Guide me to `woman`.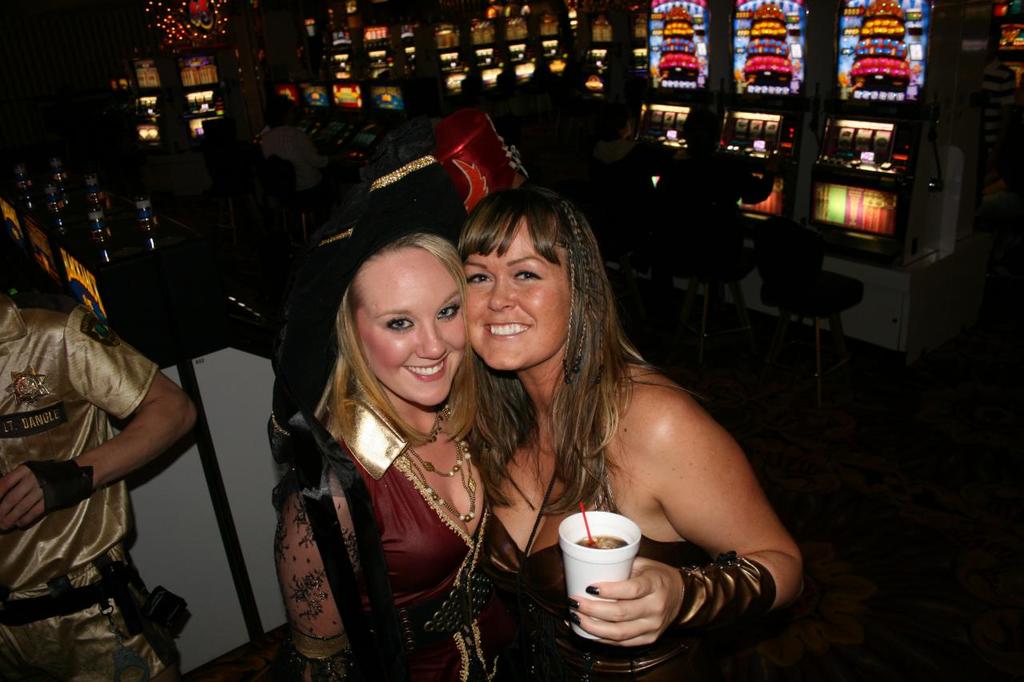
Guidance: rect(272, 185, 518, 681).
